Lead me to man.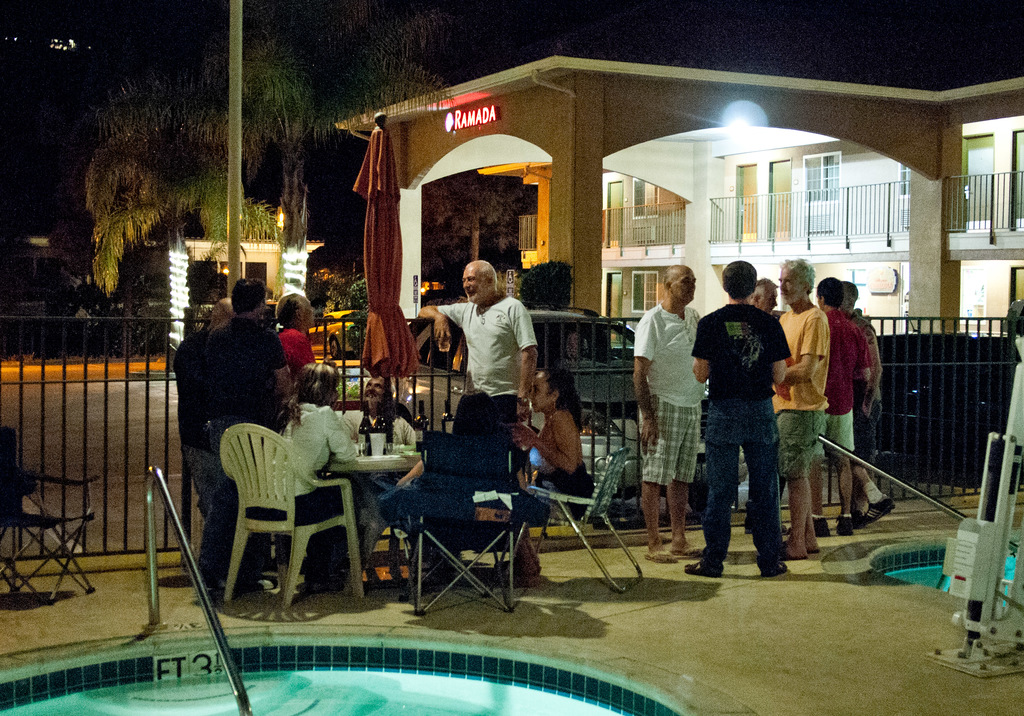
Lead to 630,263,707,562.
